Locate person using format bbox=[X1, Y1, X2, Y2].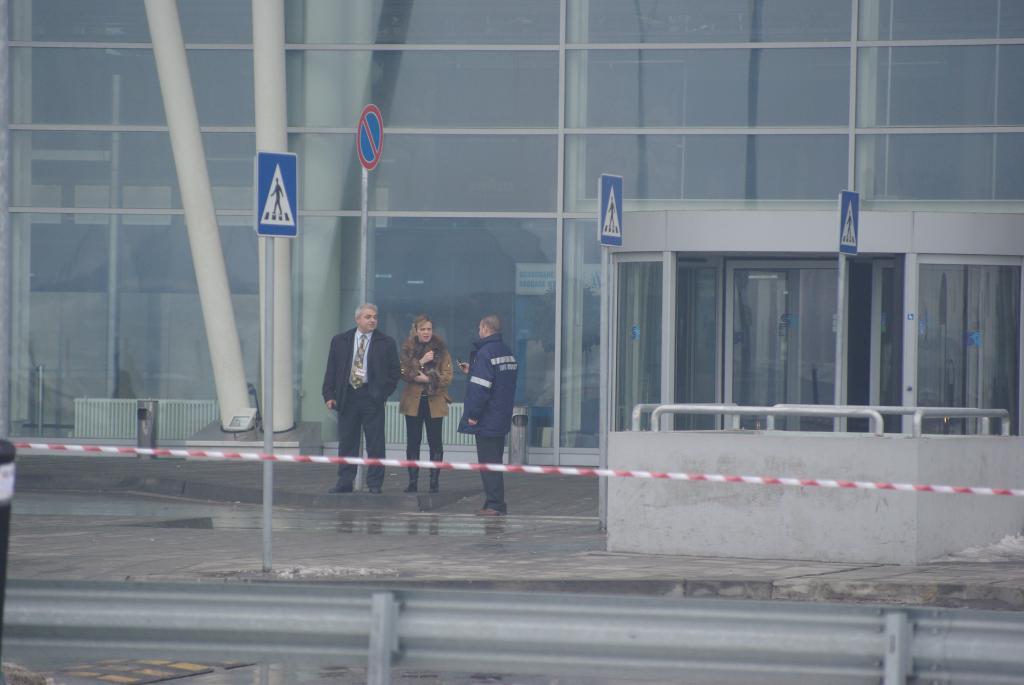
bbox=[403, 312, 456, 491].
